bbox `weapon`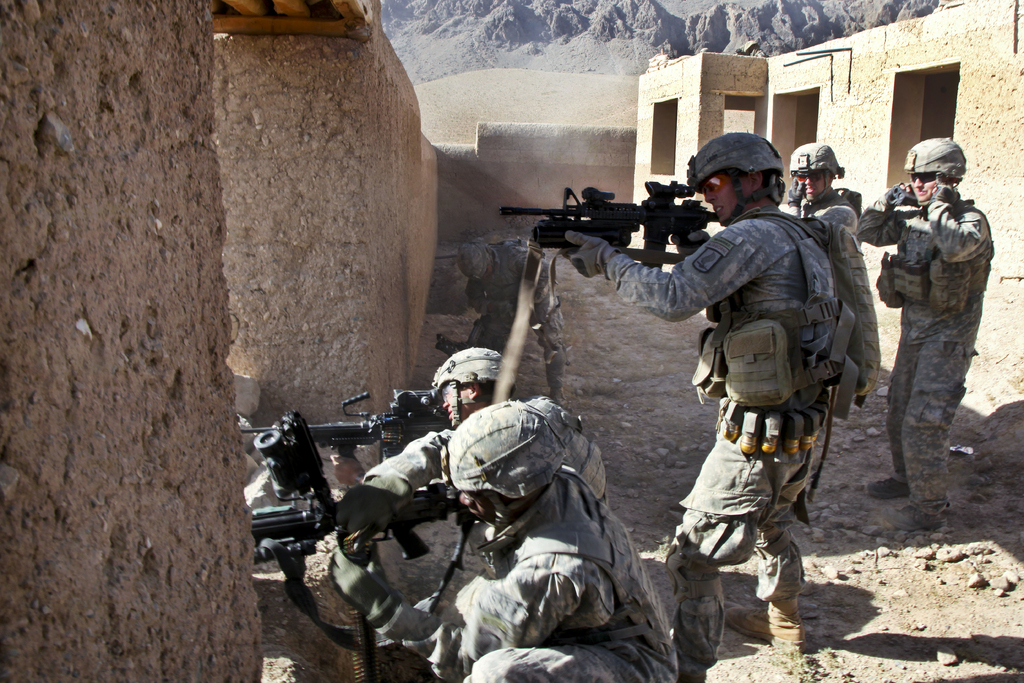
<region>238, 383, 451, 460</region>
